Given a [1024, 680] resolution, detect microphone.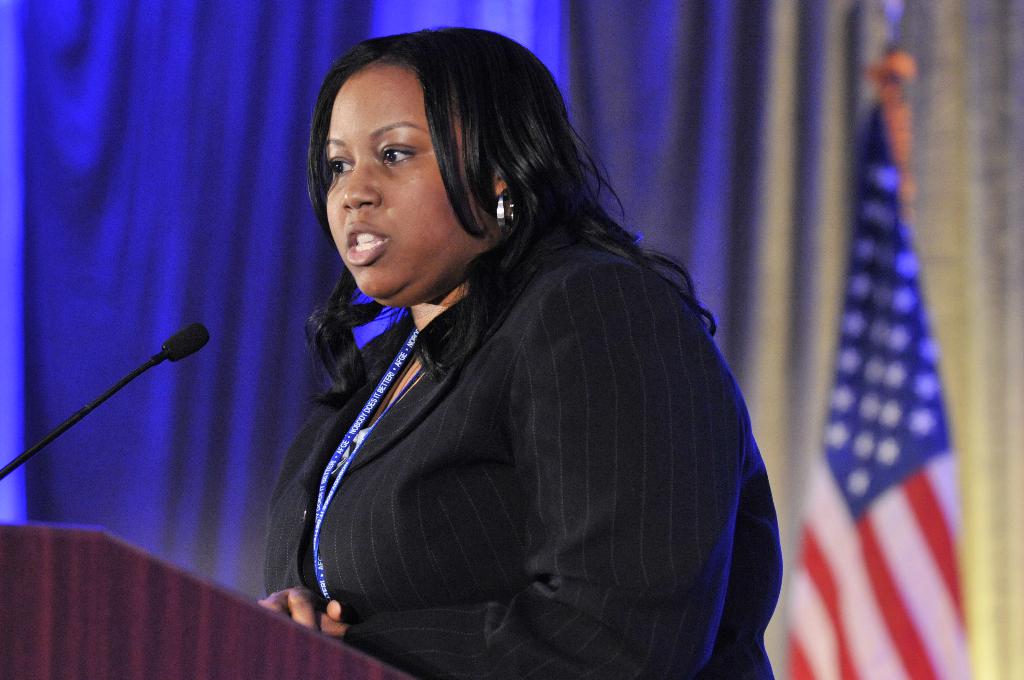
Rect(0, 329, 211, 487).
